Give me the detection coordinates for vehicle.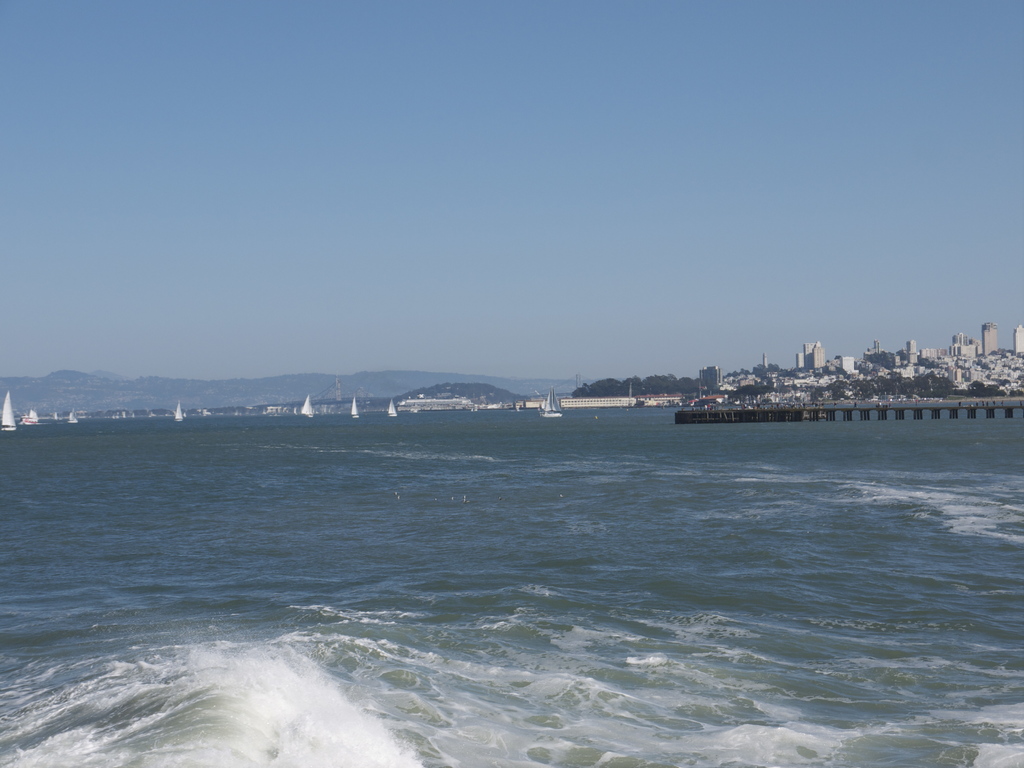
rect(402, 397, 475, 415).
